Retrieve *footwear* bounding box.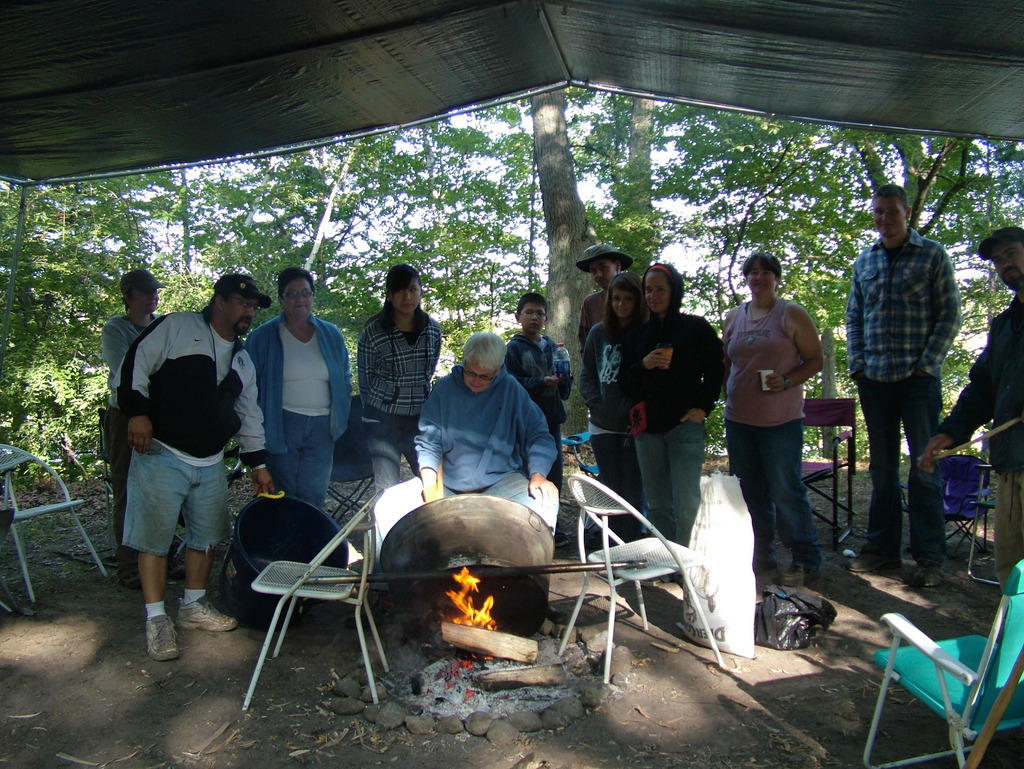
Bounding box: [780,563,820,587].
